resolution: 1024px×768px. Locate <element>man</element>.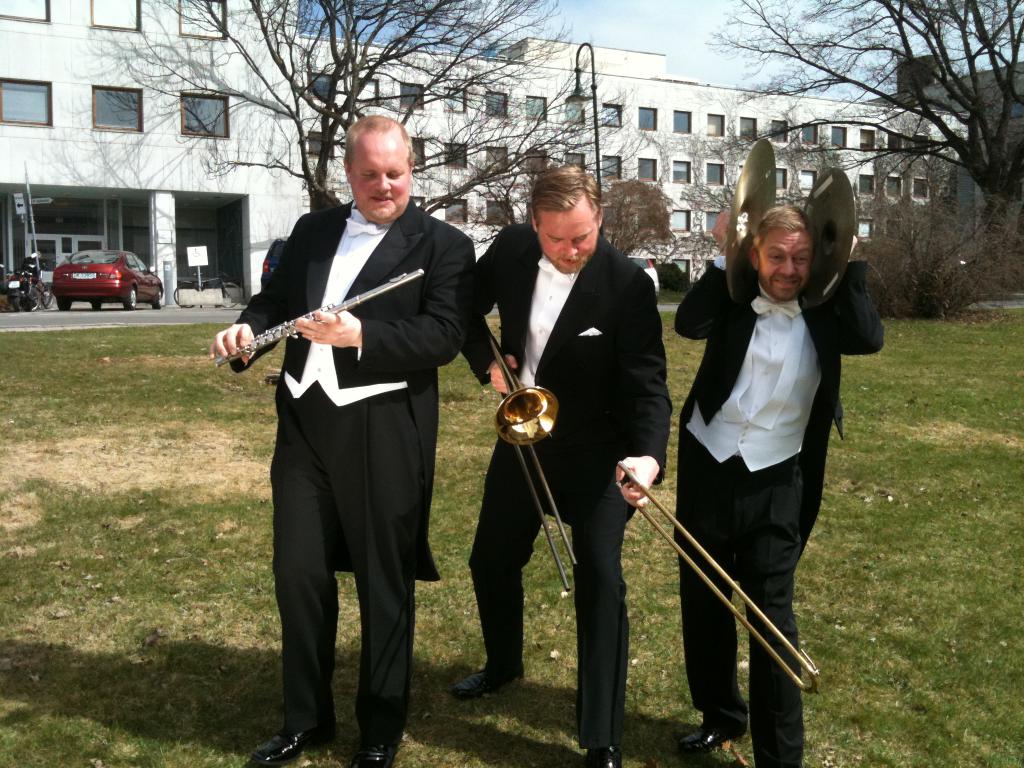
box=[460, 162, 672, 767].
